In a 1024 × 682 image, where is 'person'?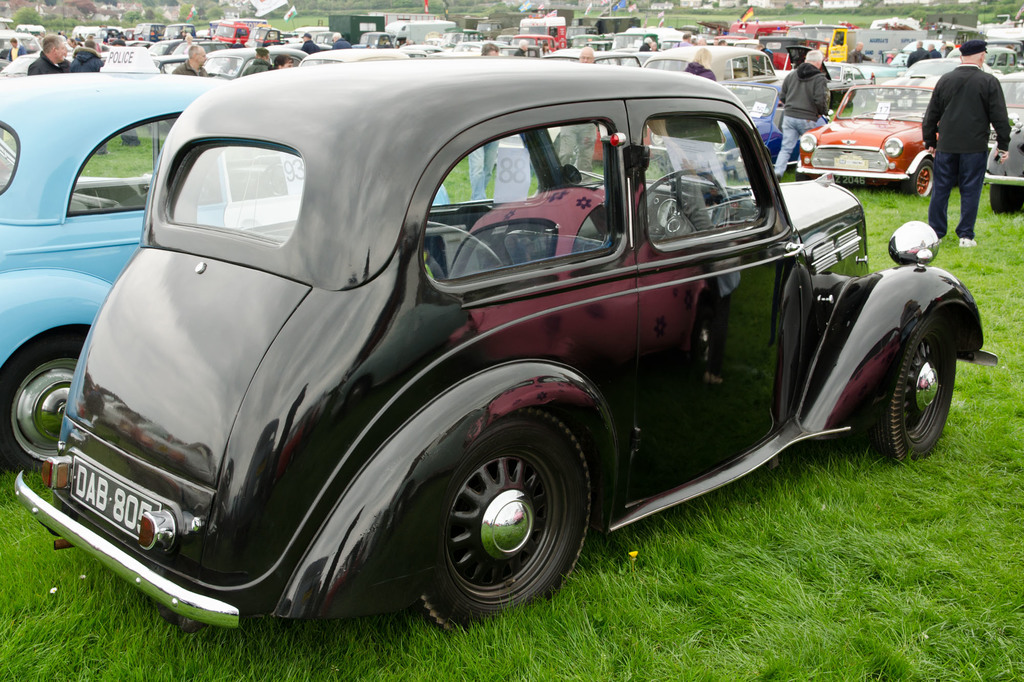
557/47/598/172.
